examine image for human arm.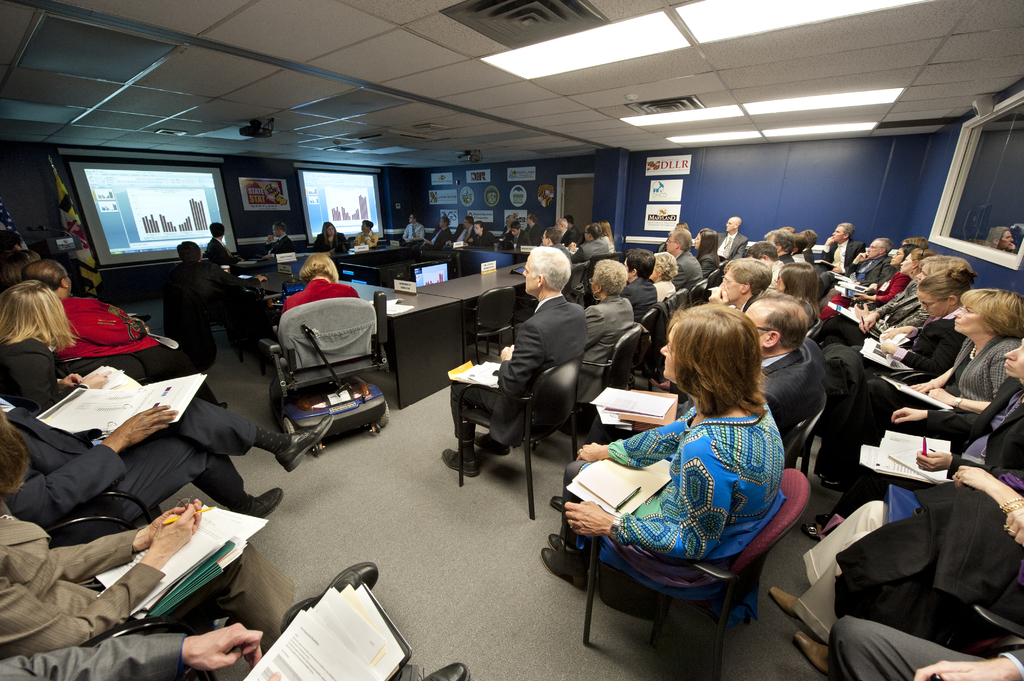
Examination result: [408,230,424,243].
